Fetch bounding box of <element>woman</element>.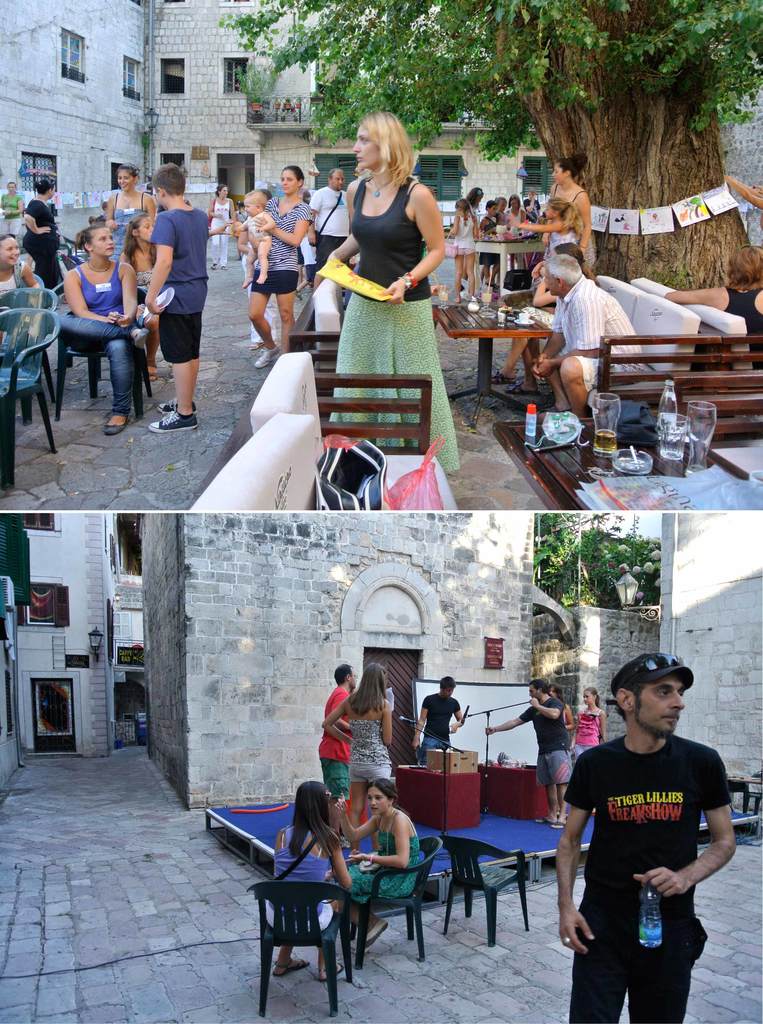
Bbox: bbox=[0, 178, 22, 244].
